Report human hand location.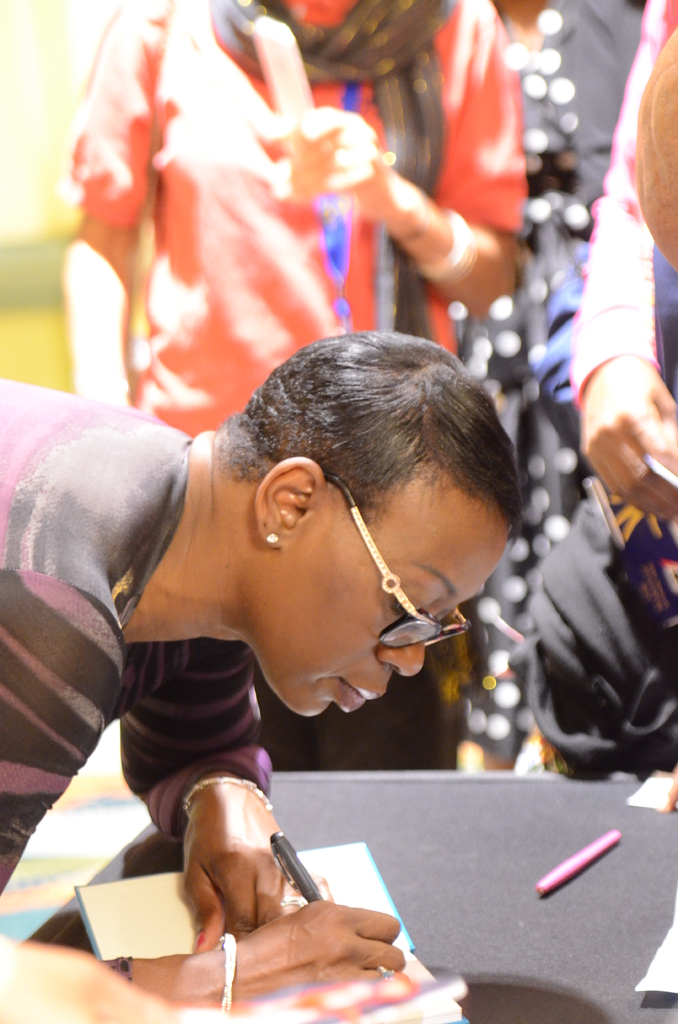
Report: 177,781,296,954.
